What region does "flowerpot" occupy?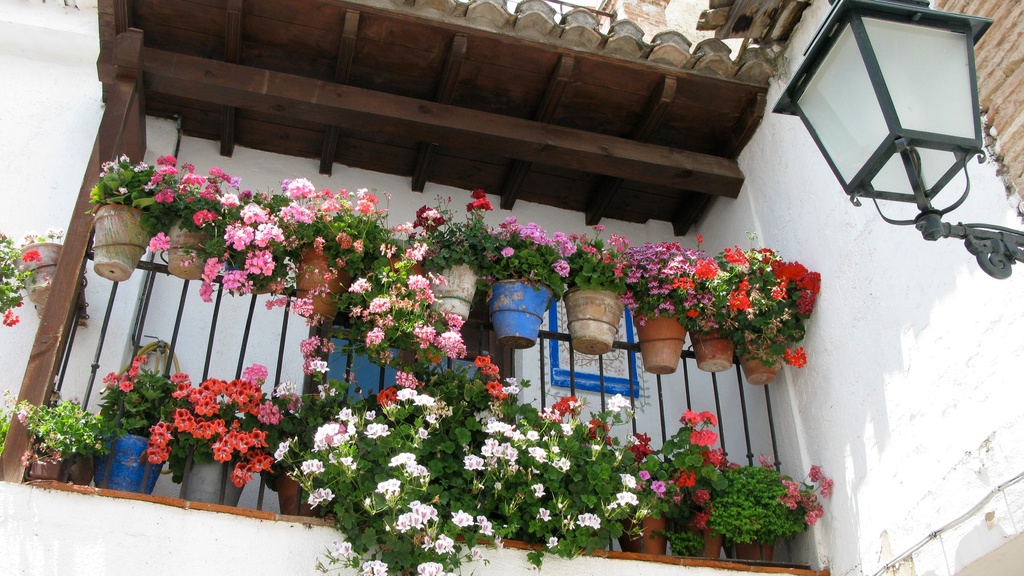
(x1=564, y1=285, x2=631, y2=354).
